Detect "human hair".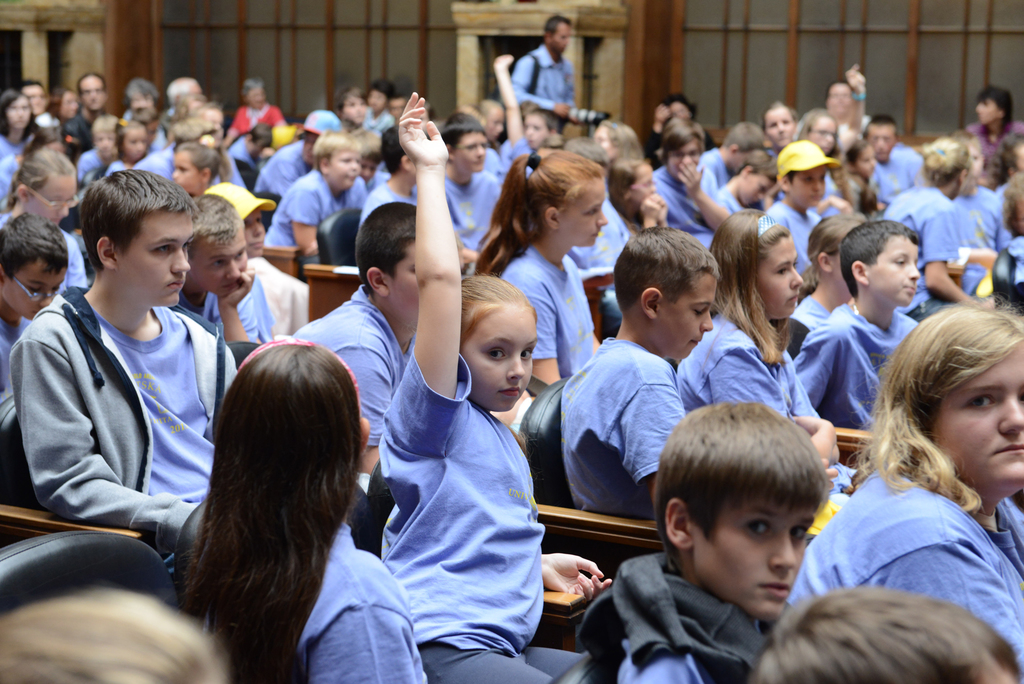
Detected at [left=4, top=147, right=77, bottom=215].
